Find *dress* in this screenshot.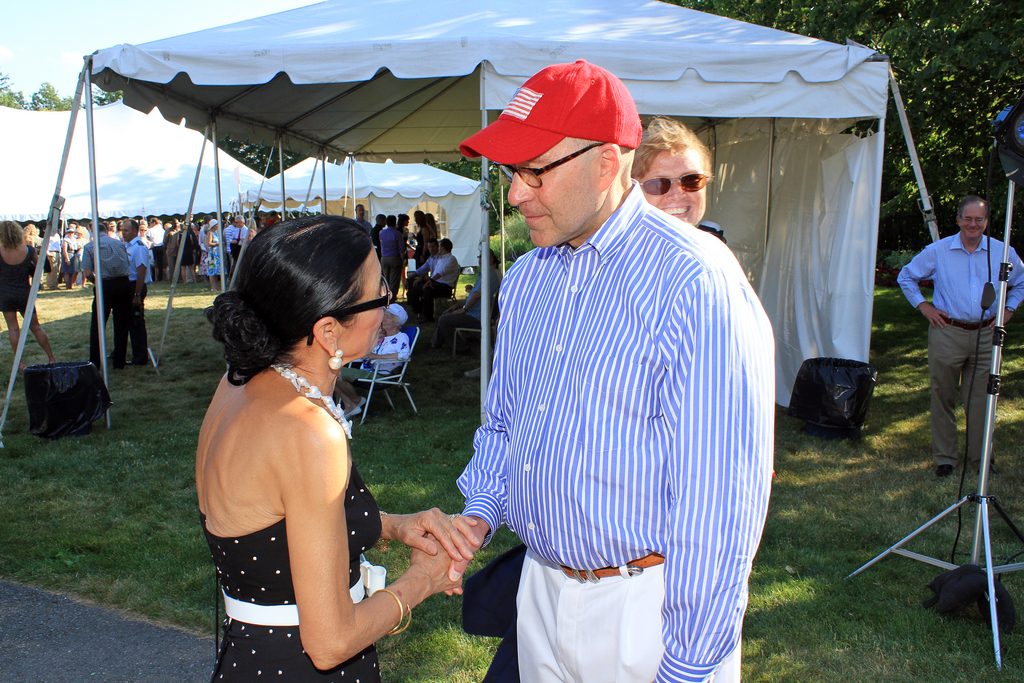
The bounding box for *dress* is (0,244,39,311).
